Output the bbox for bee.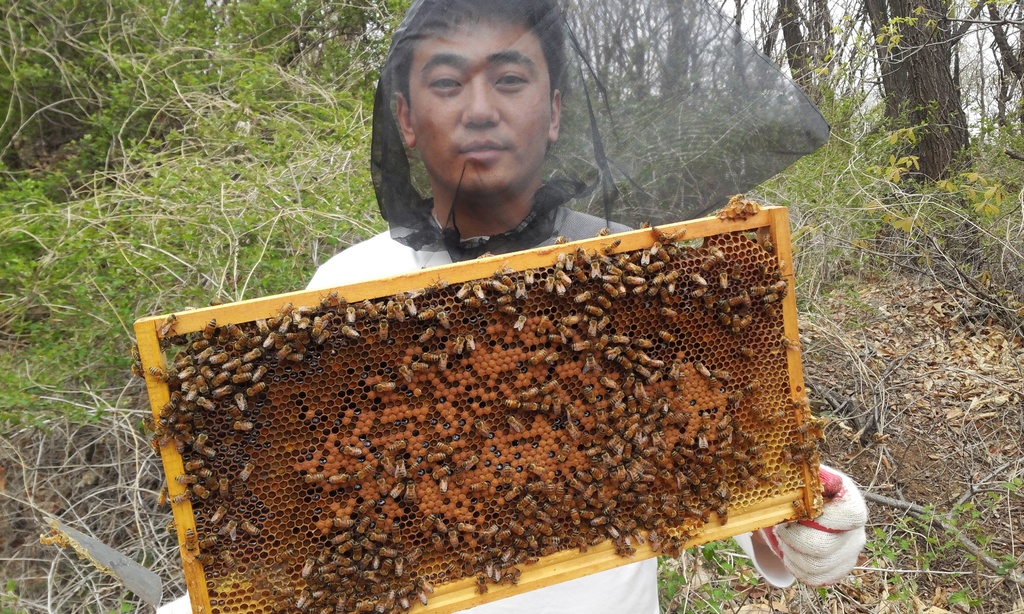
{"x1": 141, "y1": 364, "x2": 175, "y2": 388}.
